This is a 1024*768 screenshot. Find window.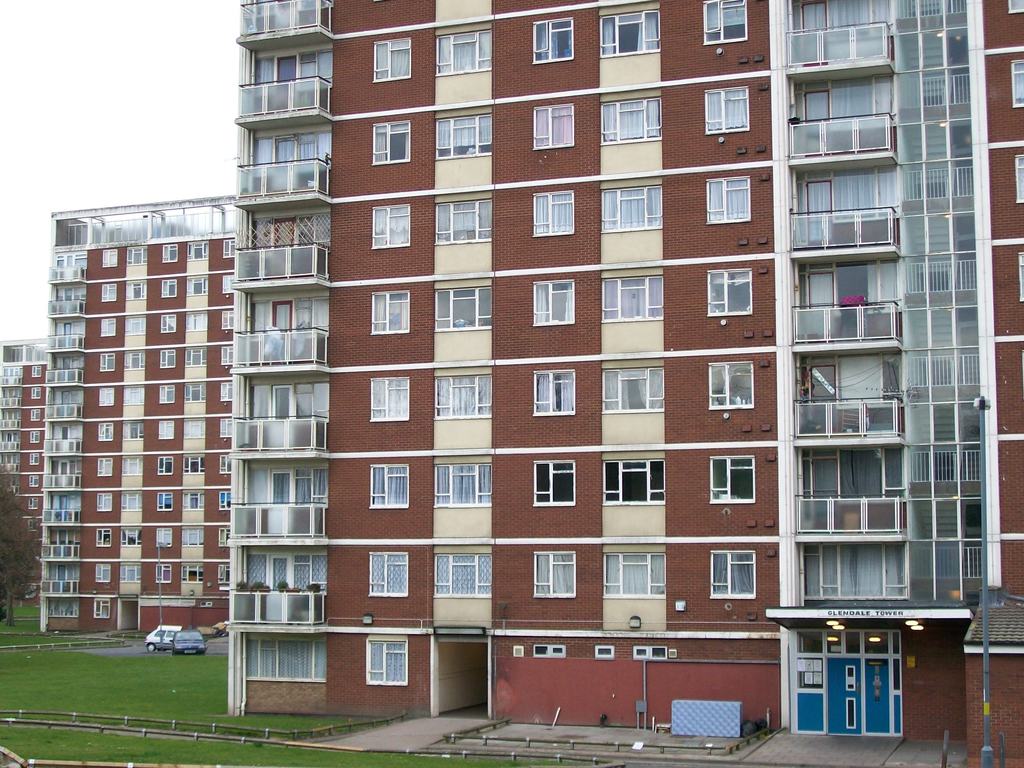
Bounding box: left=70, top=287, right=86, bottom=307.
